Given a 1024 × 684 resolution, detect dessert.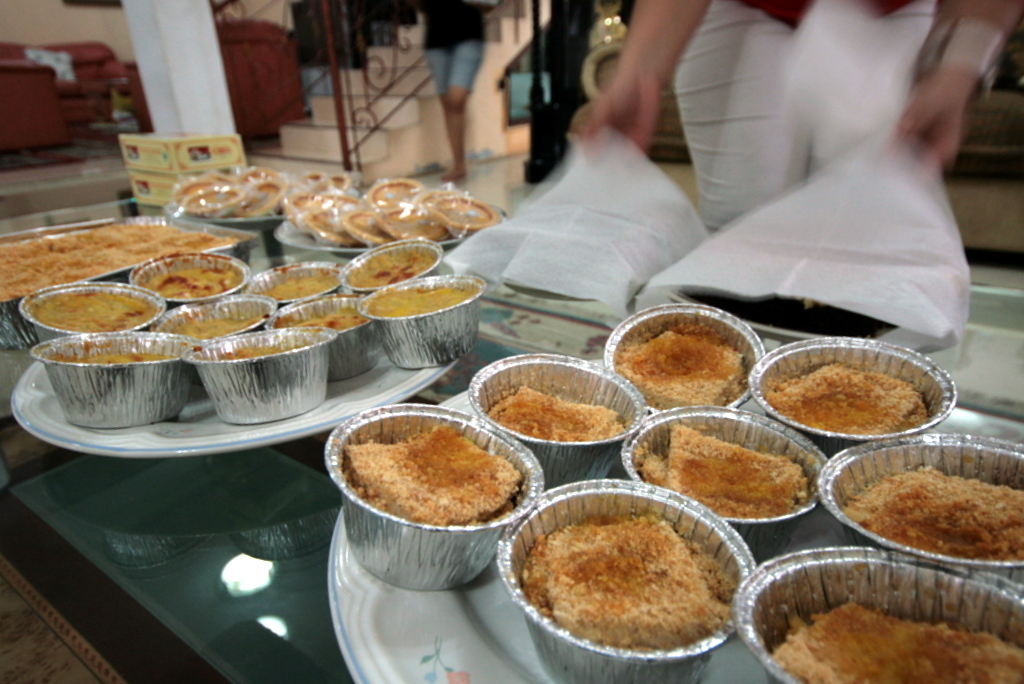
select_region(141, 276, 225, 293).
